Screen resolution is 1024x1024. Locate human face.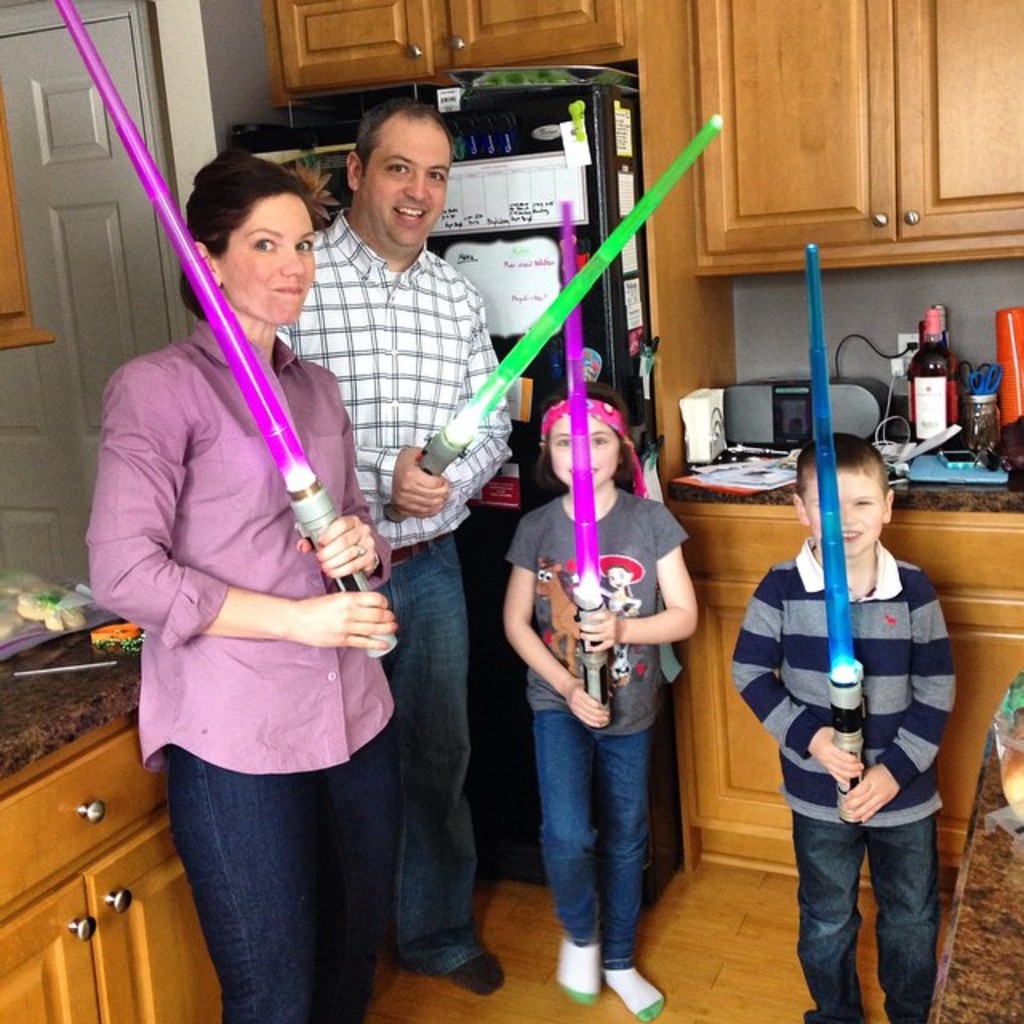
region(552, 397, 626, 490).
